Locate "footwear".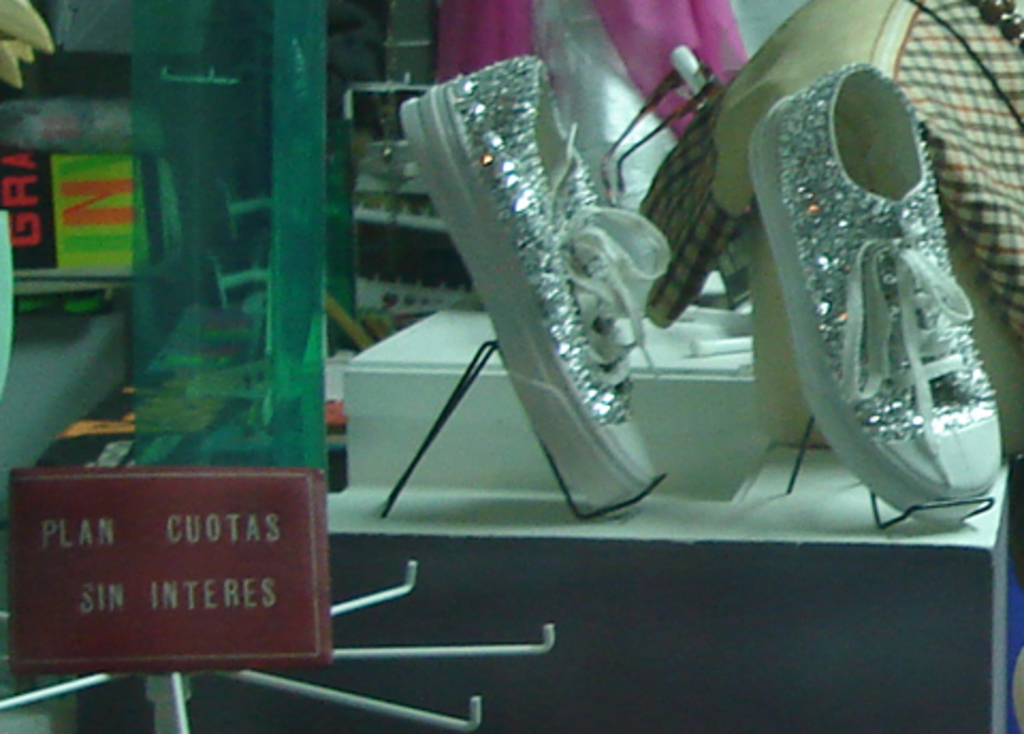
Bounding box: 749:66:996:508.
